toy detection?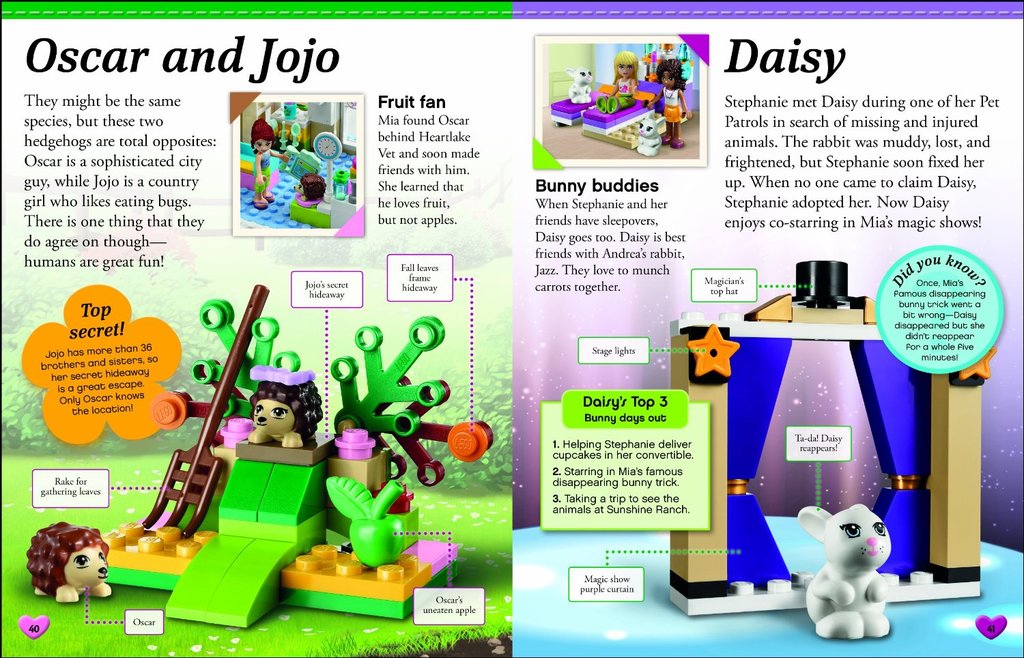
bbox=[28, 521, 116, 604]
